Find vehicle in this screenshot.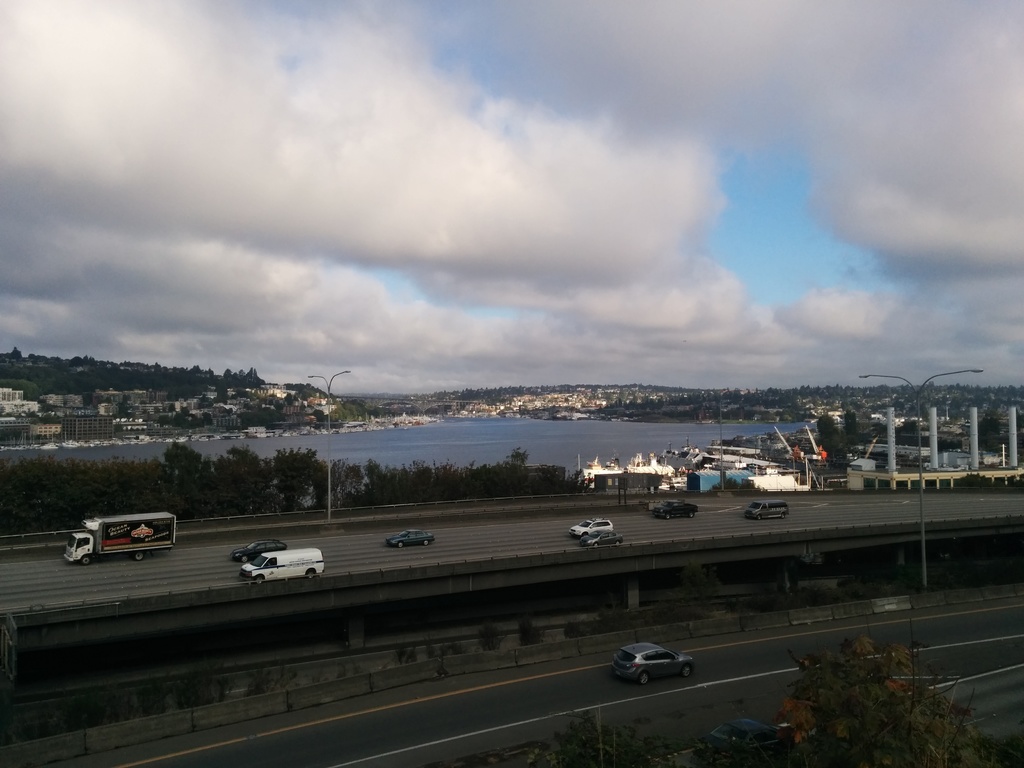
The bounding box for vehicle is bbox(390, 529, 435, 552).
